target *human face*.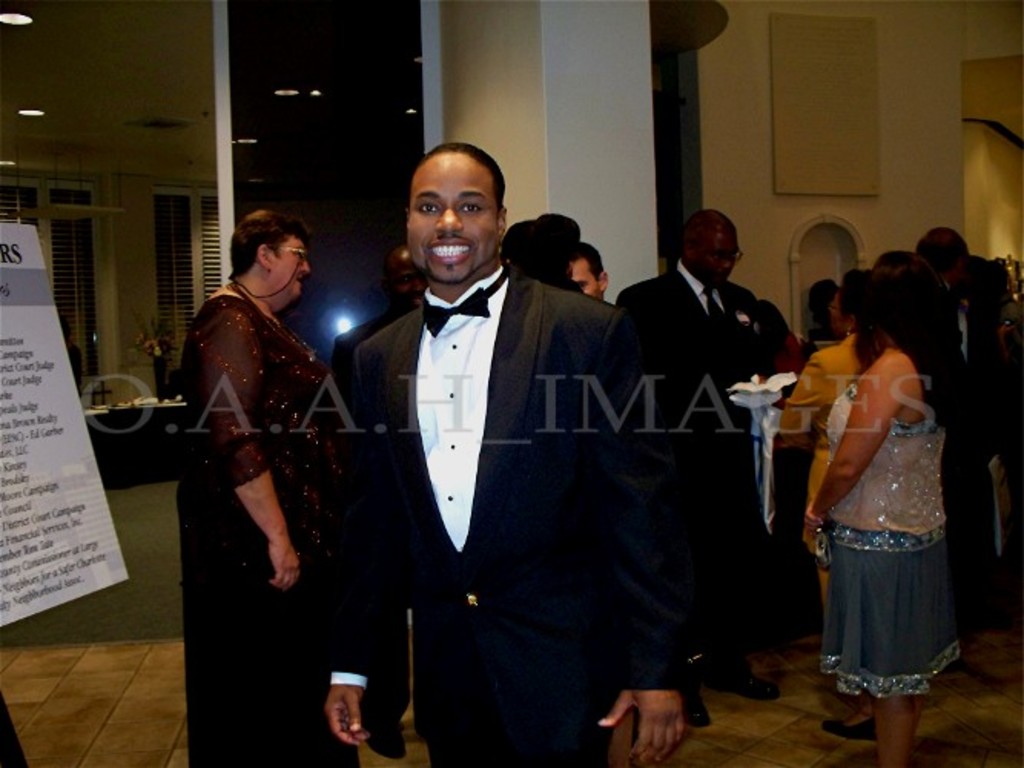
Target region: (left=571, top=260, right=602, bottom=300).
